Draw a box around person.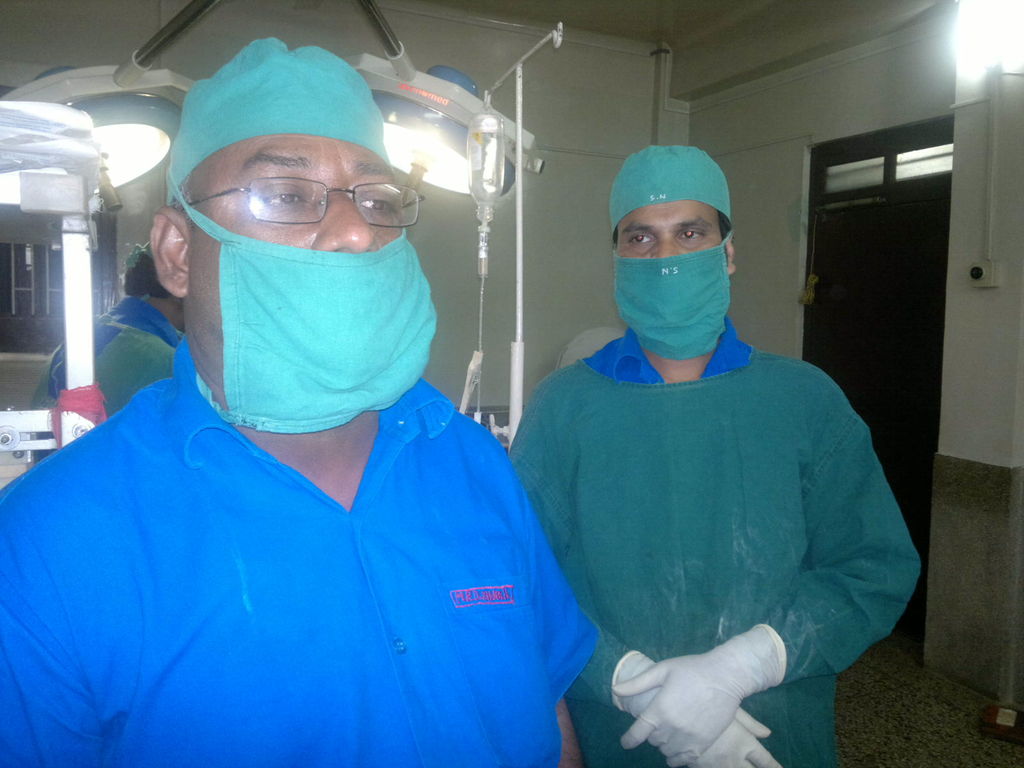
region(25, 232, 196, 463).
